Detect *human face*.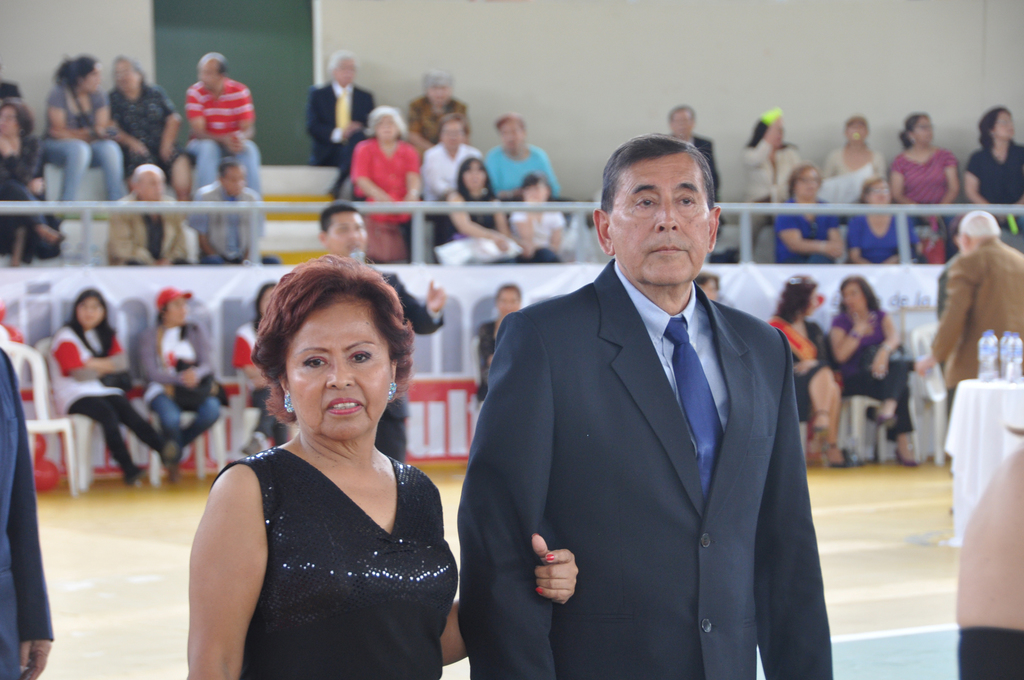
Detected at (left=113, top=60, right=140, bottom=89).
